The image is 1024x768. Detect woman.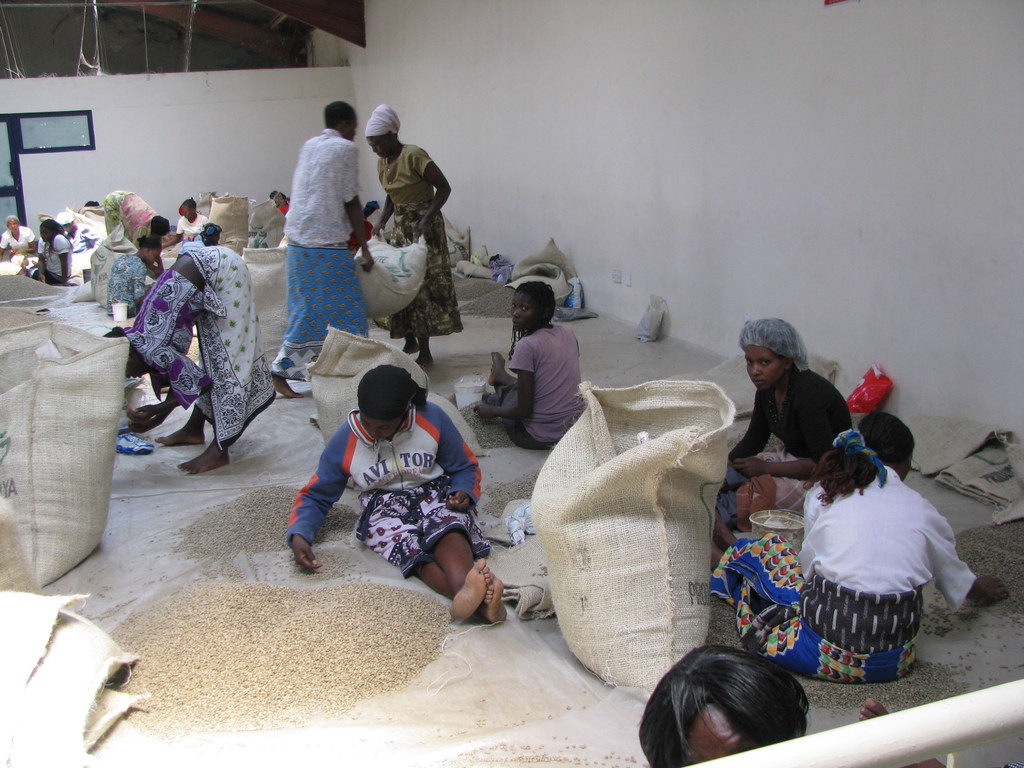
Detection: region(481, 271, 593, 461).
